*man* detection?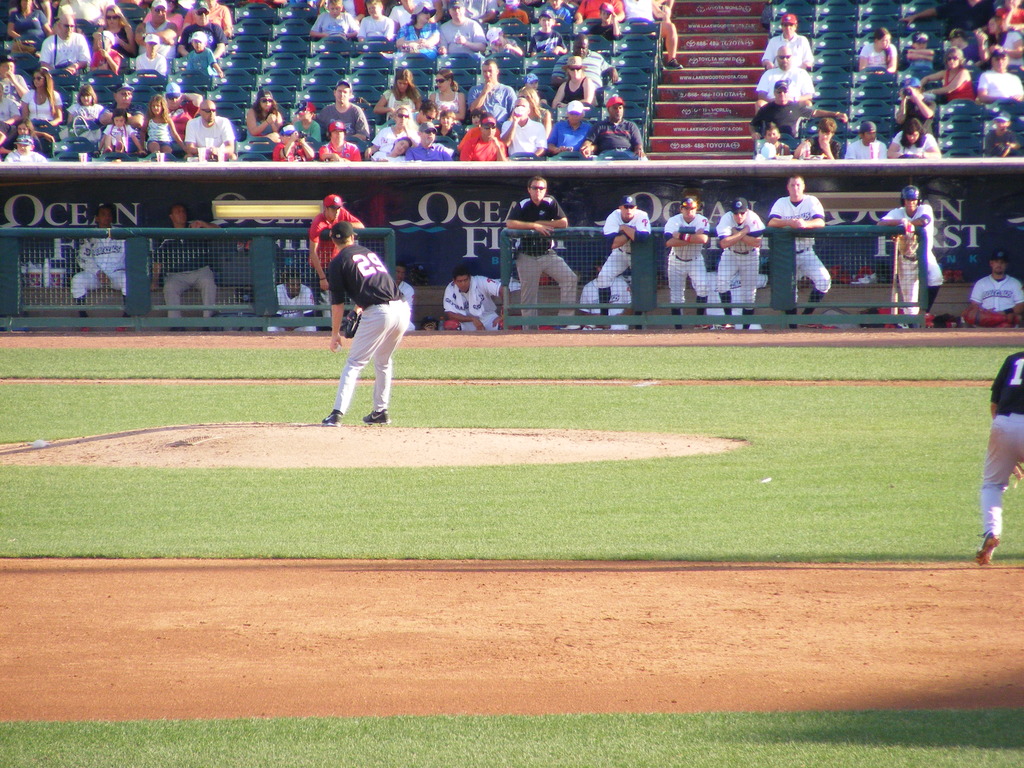
(977,51,1023,107)
